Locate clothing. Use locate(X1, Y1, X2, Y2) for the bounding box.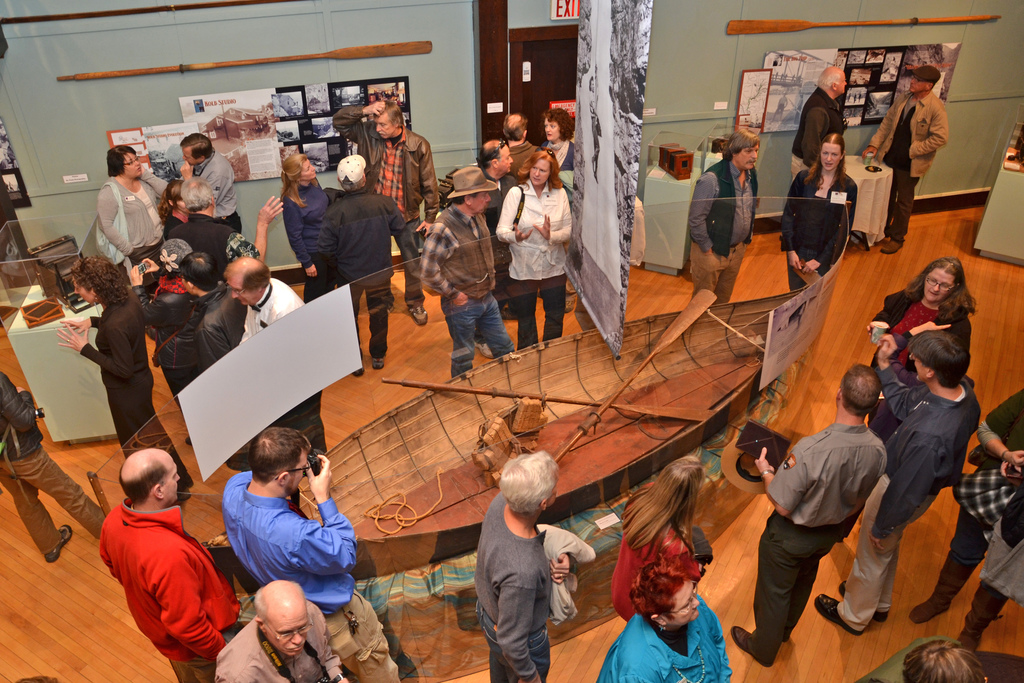
locate(222, 471, 408, 682).
